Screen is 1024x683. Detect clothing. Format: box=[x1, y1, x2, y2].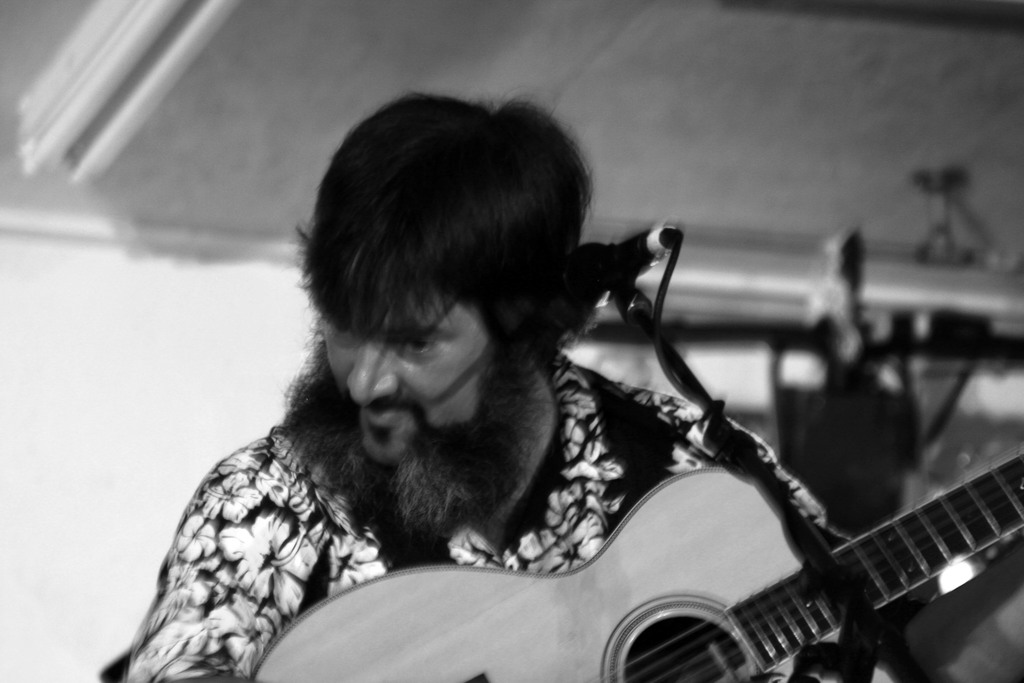
box=[120, 349, 828, 682].
